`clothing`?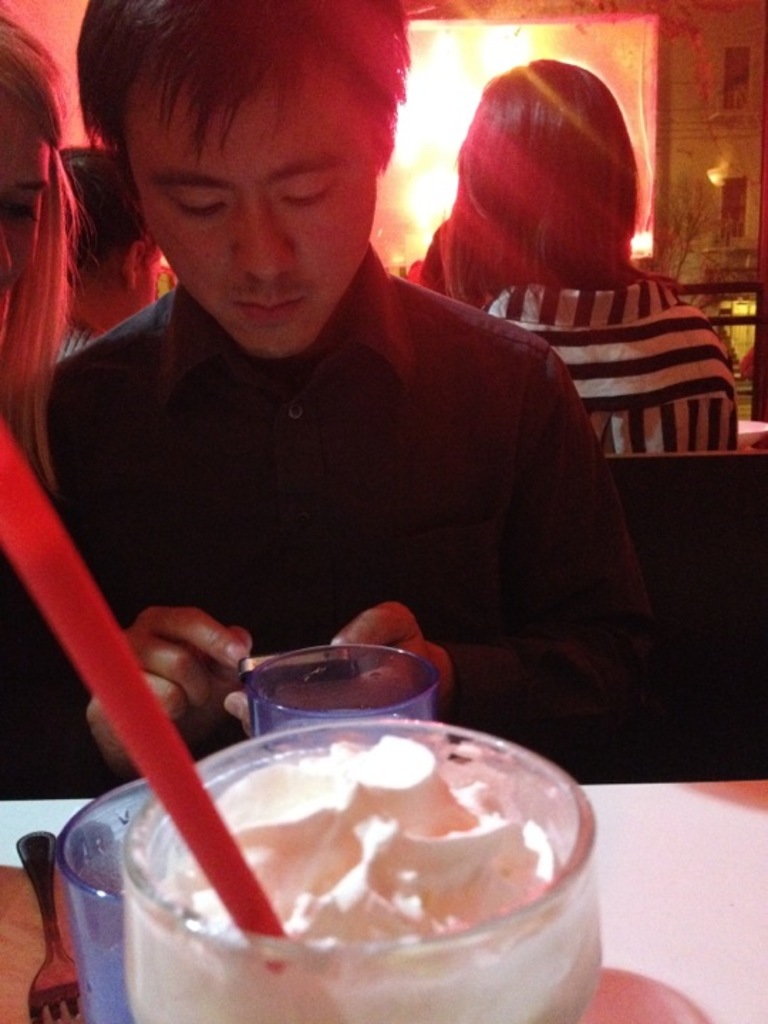
488/269/744/447
